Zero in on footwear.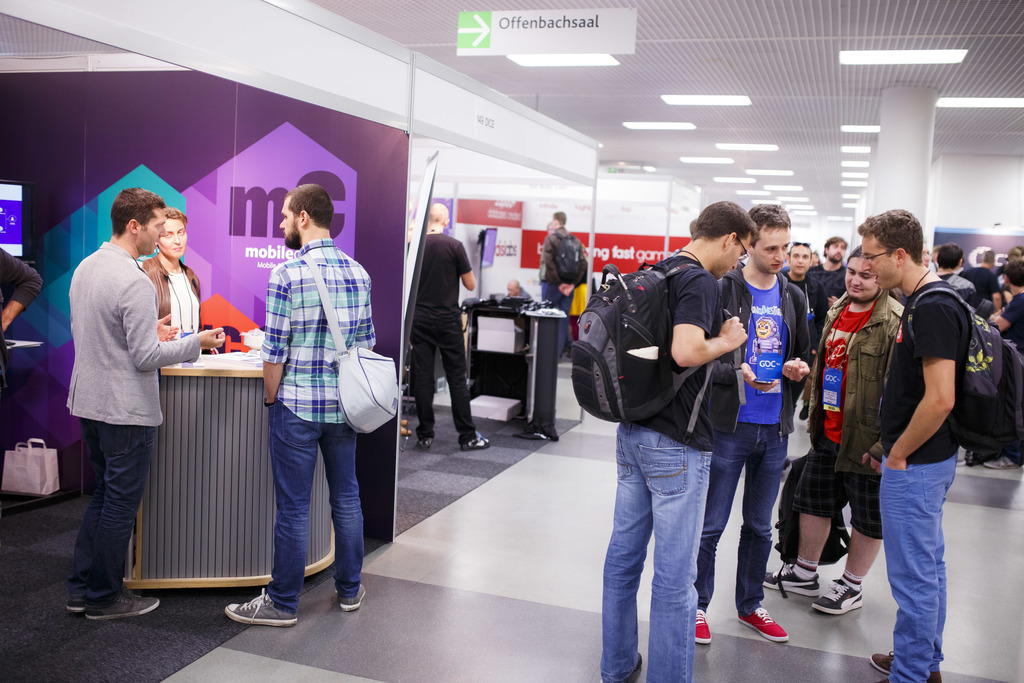
Zeroed in: x1=803, y1=573, x2=874, y2=612.
